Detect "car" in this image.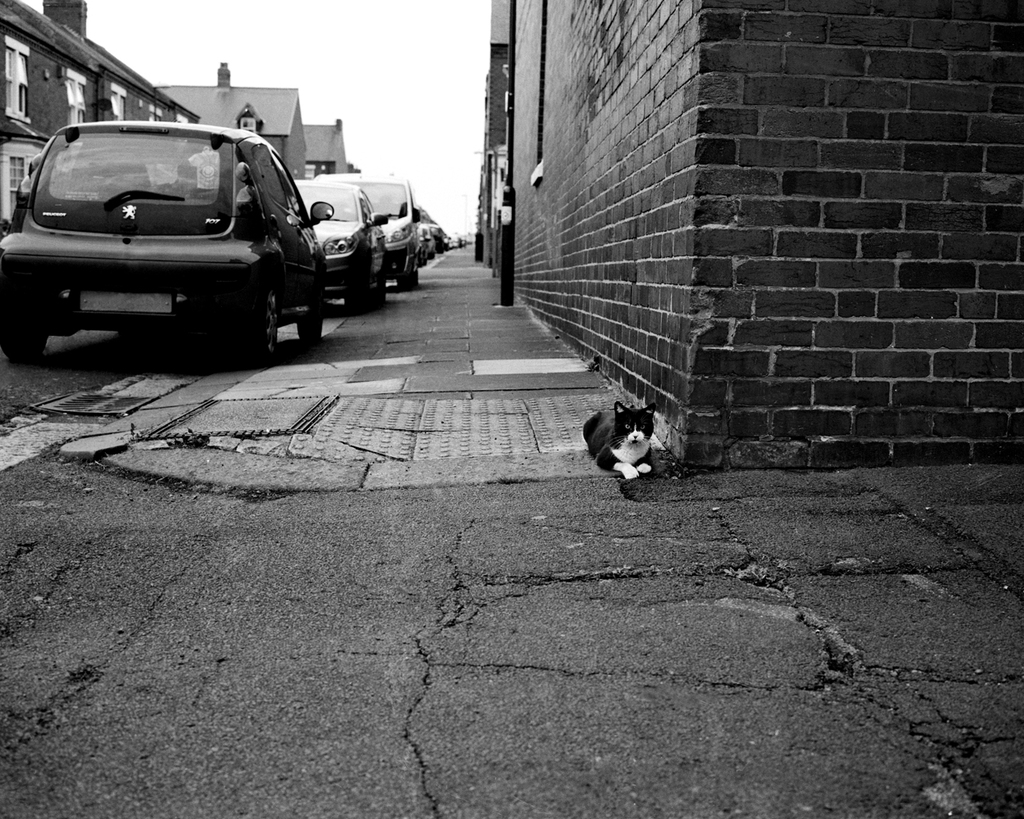
Detection: {"left": 7, "top": 102, "right": 352, "bottom": 350}.
